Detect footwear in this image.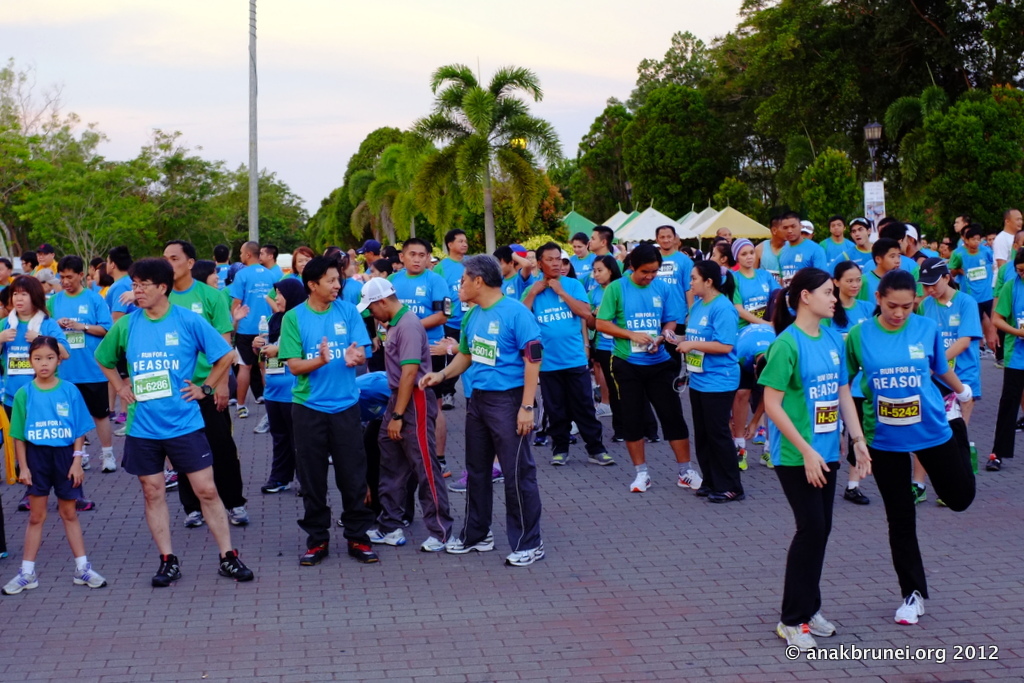
Detection: 1014/415/1023/434.
